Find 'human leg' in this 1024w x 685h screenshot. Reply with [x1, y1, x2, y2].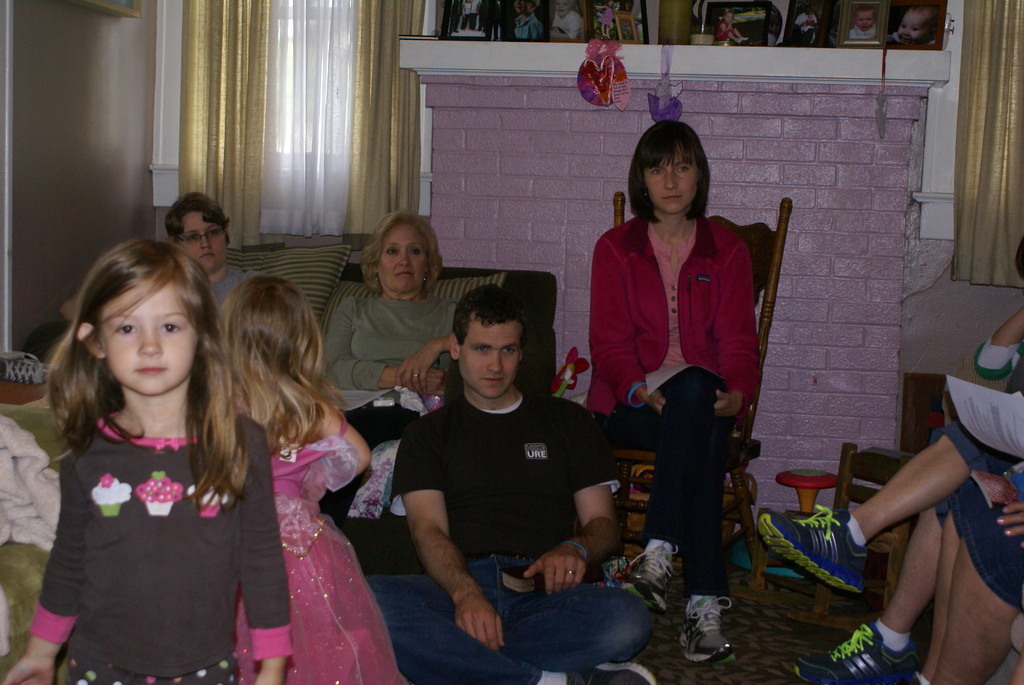
[491, 562, 658, 670].
